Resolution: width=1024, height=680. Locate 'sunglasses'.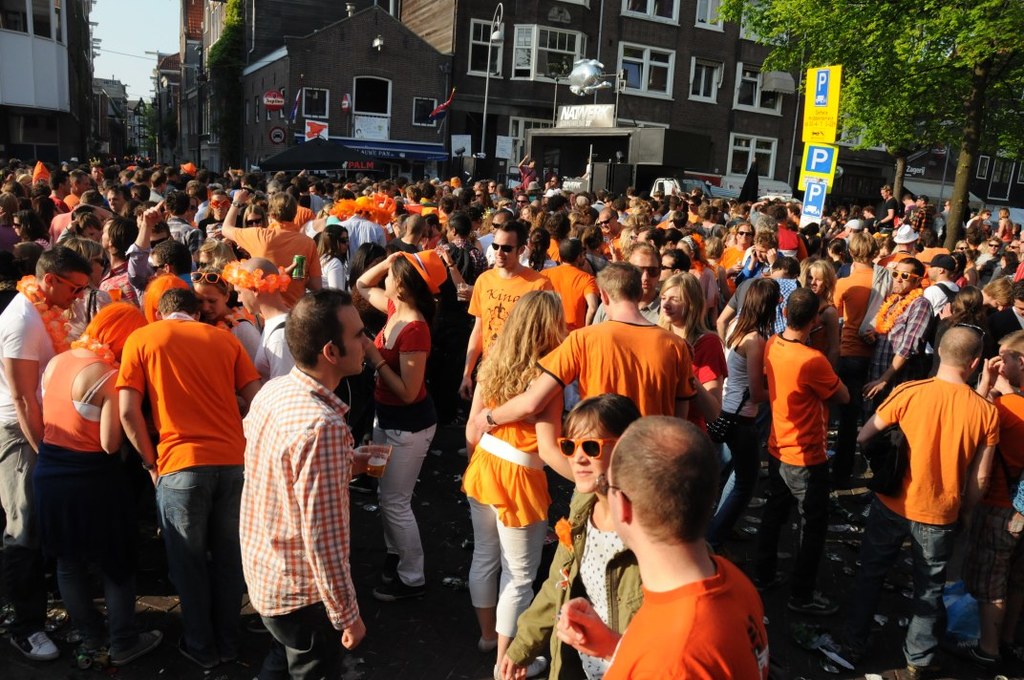
box(738, 232, 752, 238).
